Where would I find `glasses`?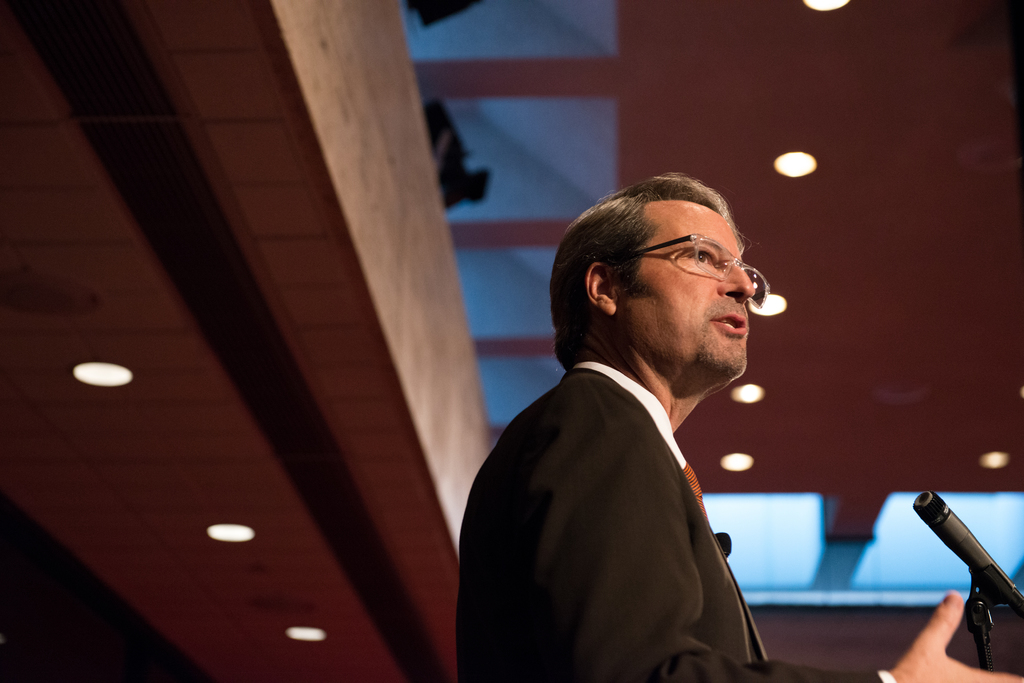
At <bbox>626, 232, 769, 302</bbox>.
